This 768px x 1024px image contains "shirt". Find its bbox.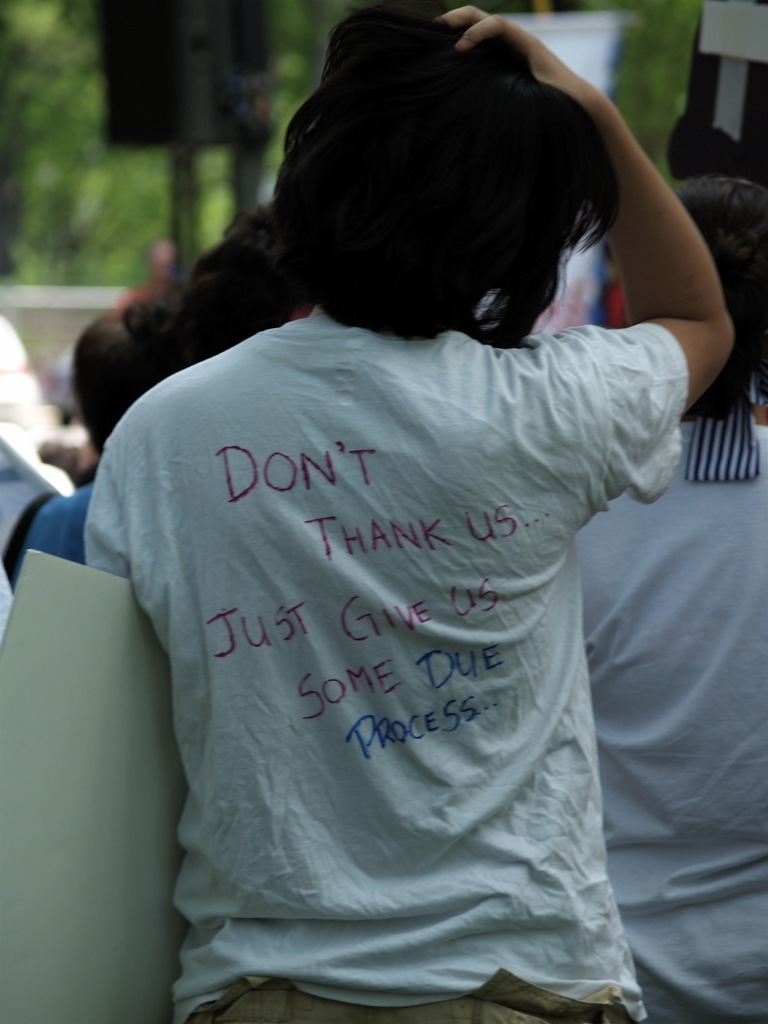
select_region(83, 269, 643, 1015).
